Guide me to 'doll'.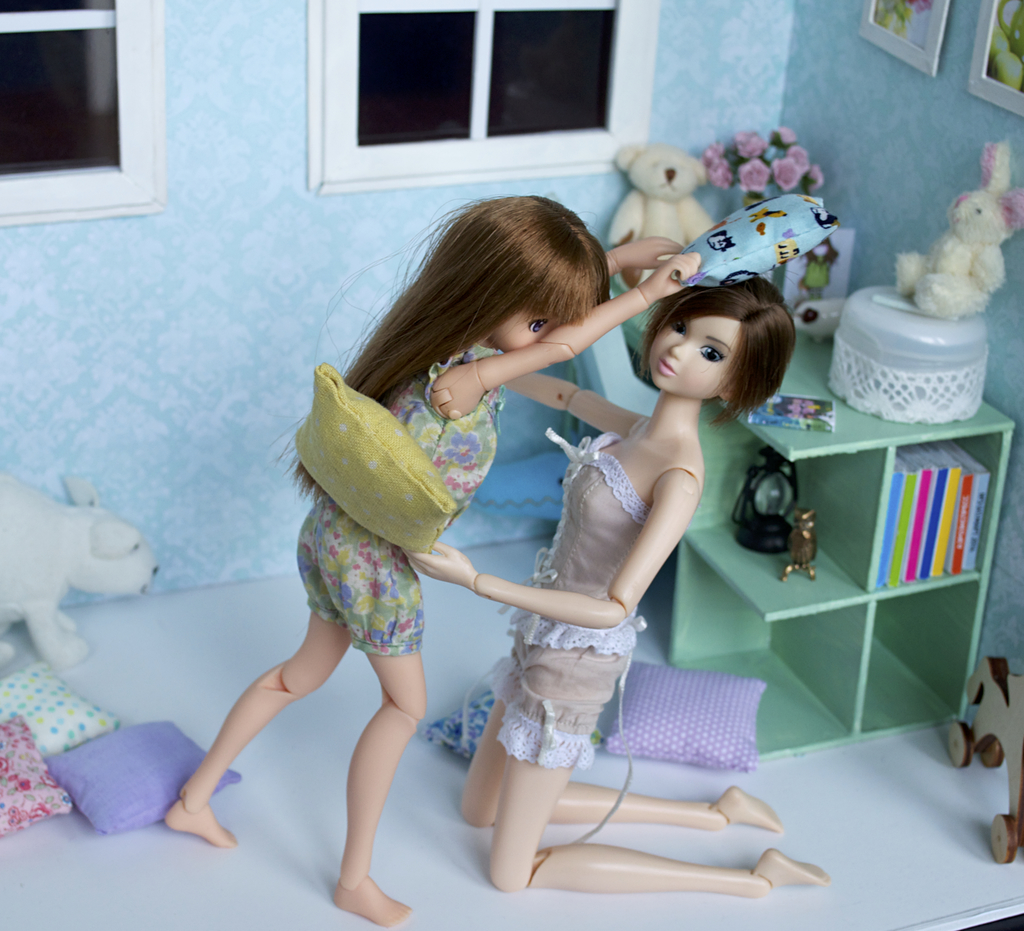
Guidance: x1=158, y1=201, x2=701, y2=930.
